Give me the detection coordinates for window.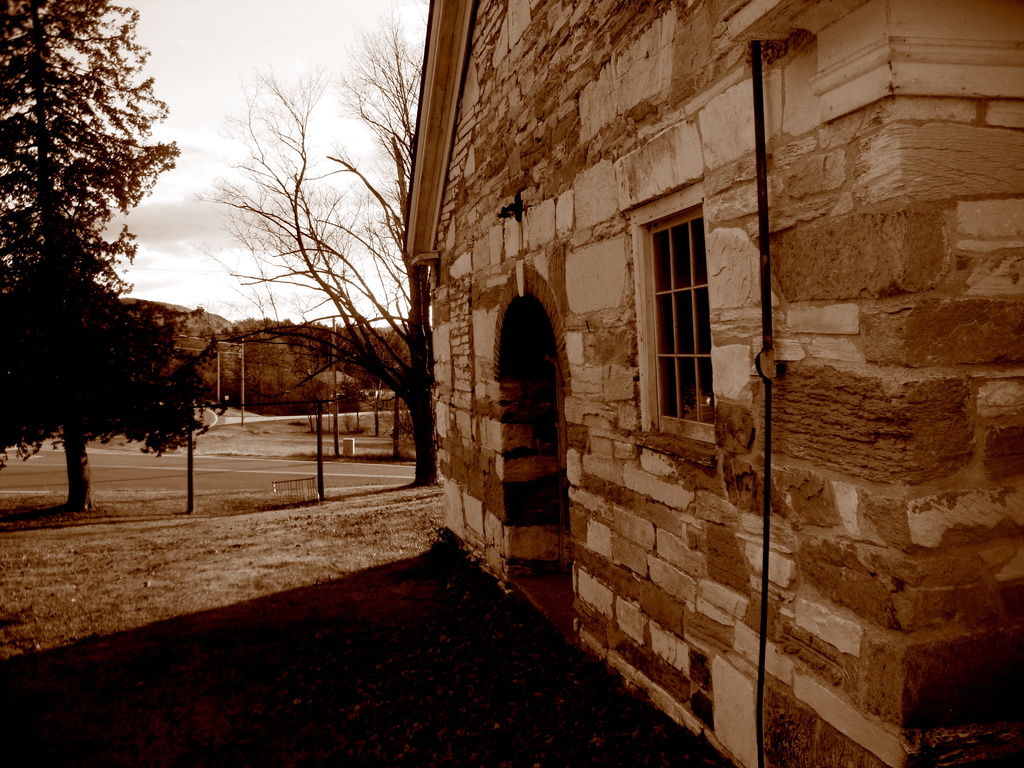
655:213:723:426.
